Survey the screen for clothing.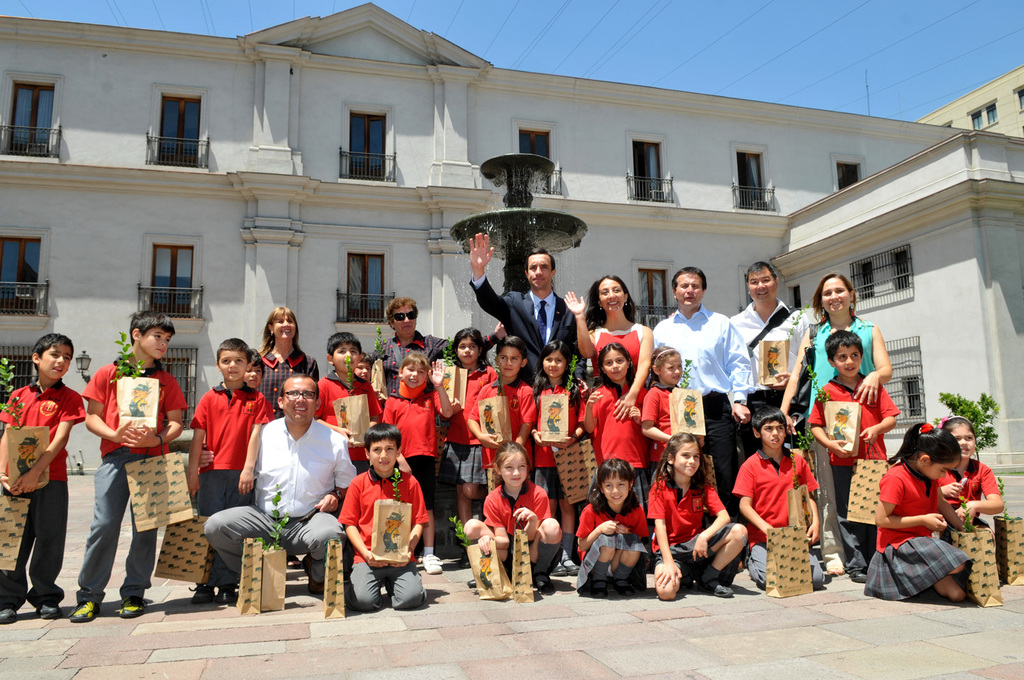
Survey found: (x1=201, y1=412, x2=356, y2=585).
